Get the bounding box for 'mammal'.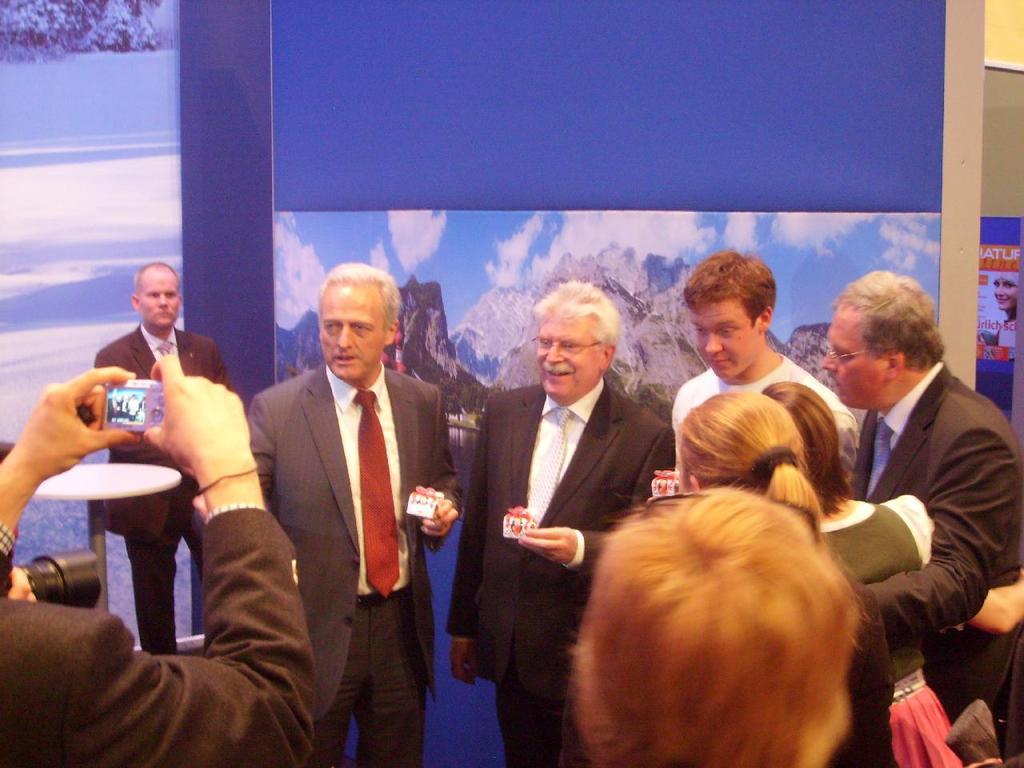
(left=0, top=351, right=322, bottom=767).
